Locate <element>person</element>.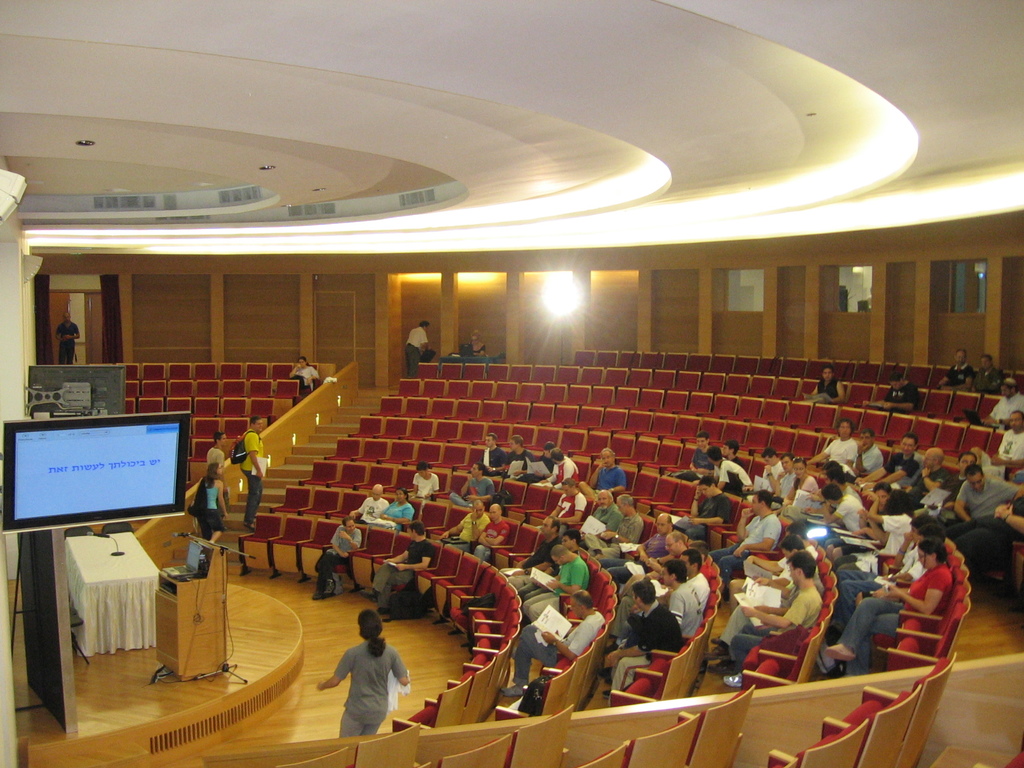
Bounding box: (left=443, top=502, right=489, bottom=548).
